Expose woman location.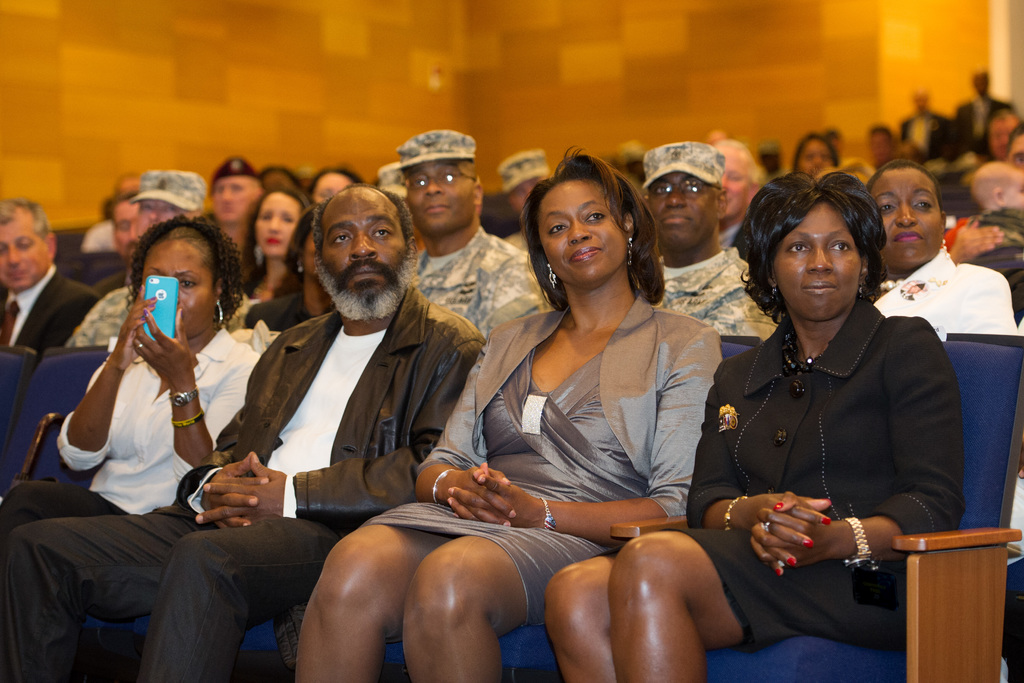
Exposed at [290, 140, 724, 682].
